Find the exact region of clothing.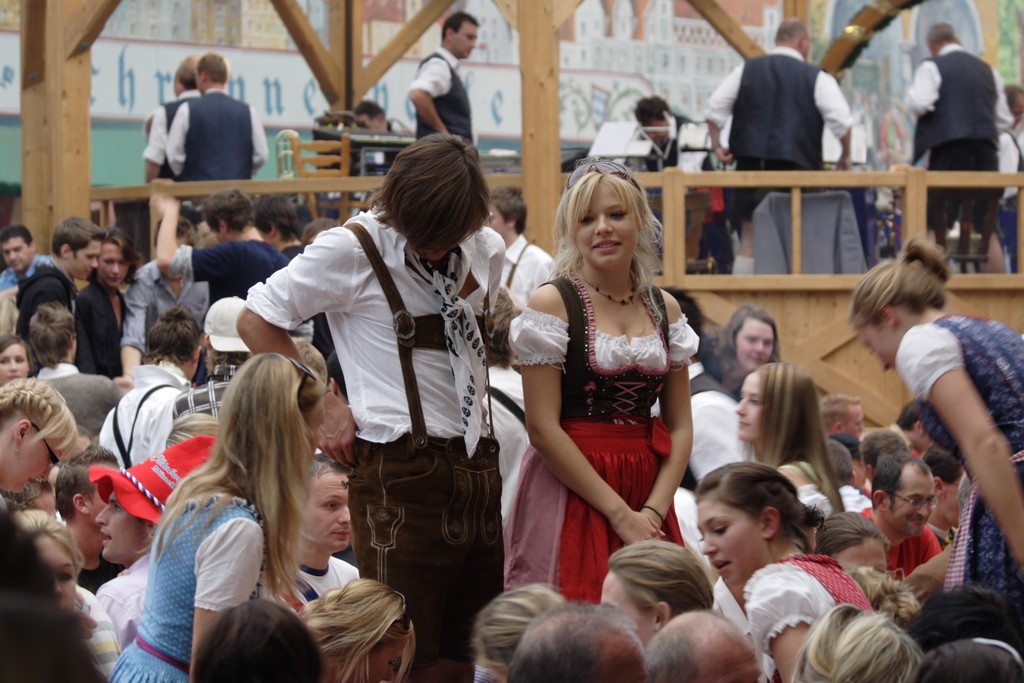
Exact region: bbox(692, 39, 841, 224).
